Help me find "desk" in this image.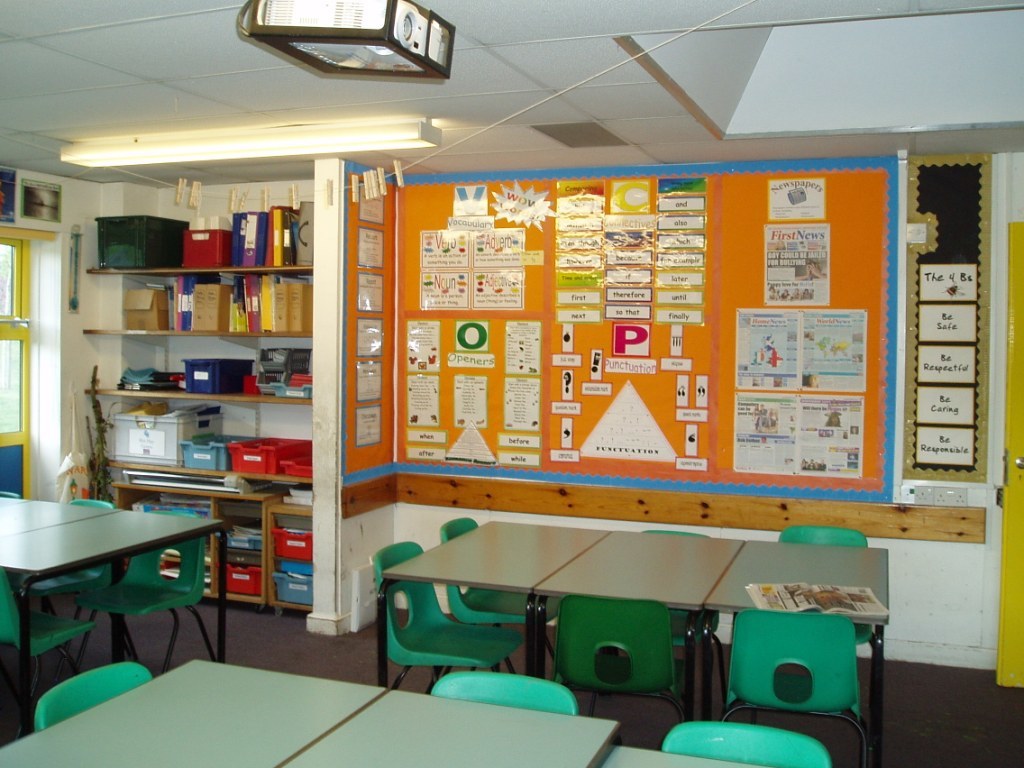
Found it: x1=370, y1=512, x2=894, y2=767.
